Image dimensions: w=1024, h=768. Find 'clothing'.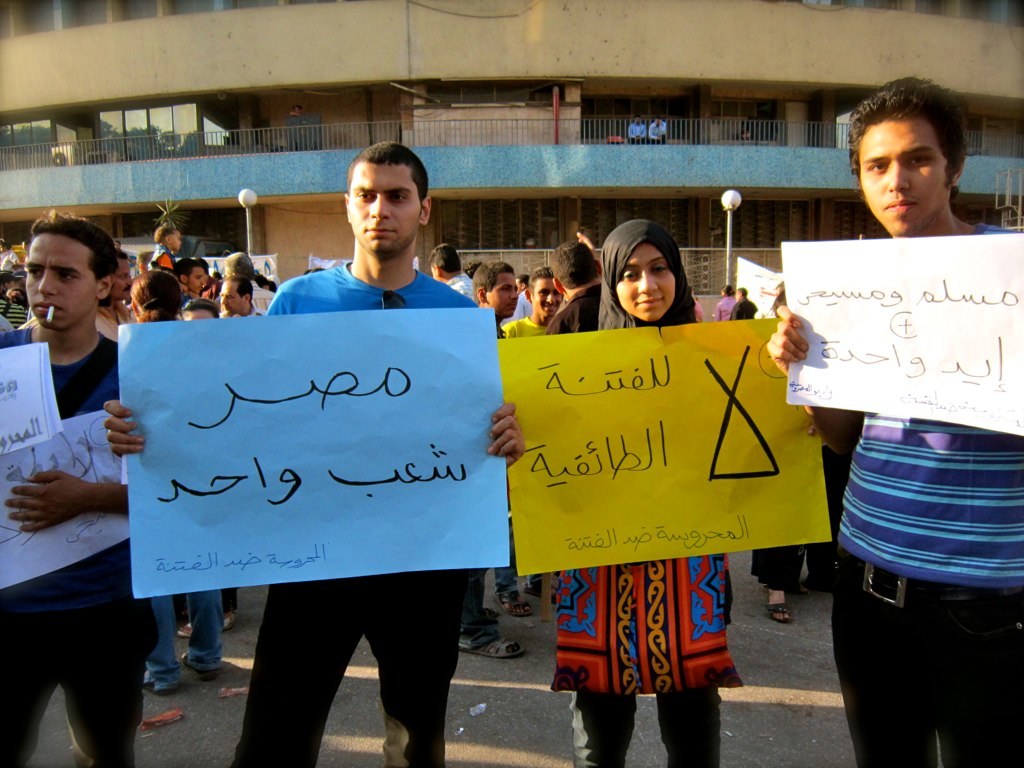
pyautogui.locateOnScreen(502, 314, 548, 338).
